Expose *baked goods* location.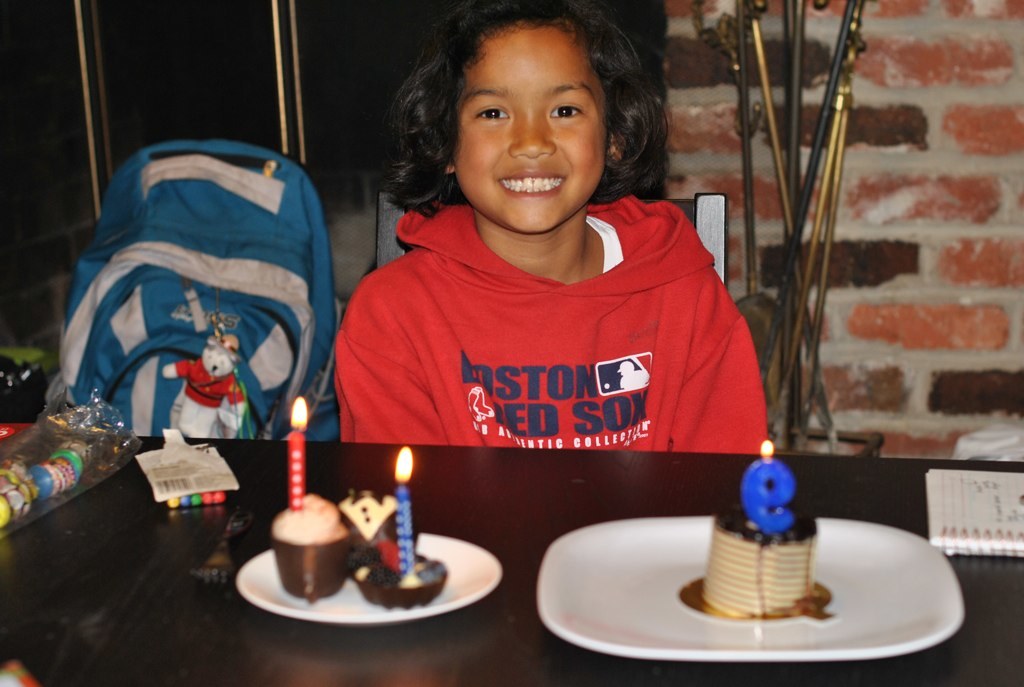
Exposed at crop(705, 499, 817, 628).
